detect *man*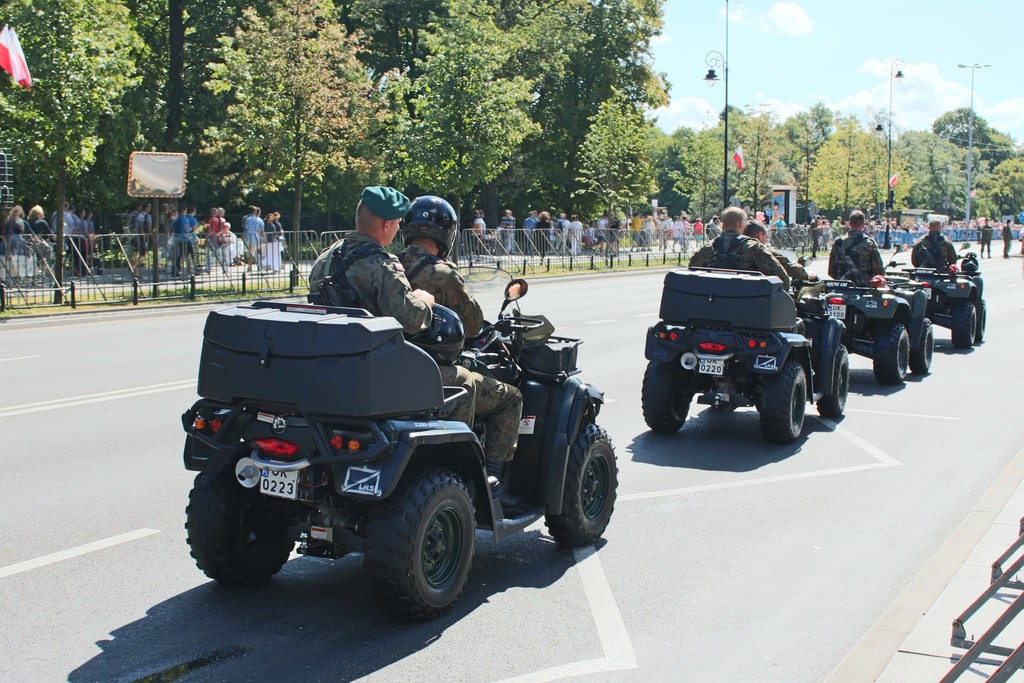
locate(305, 183, 534, 513)
